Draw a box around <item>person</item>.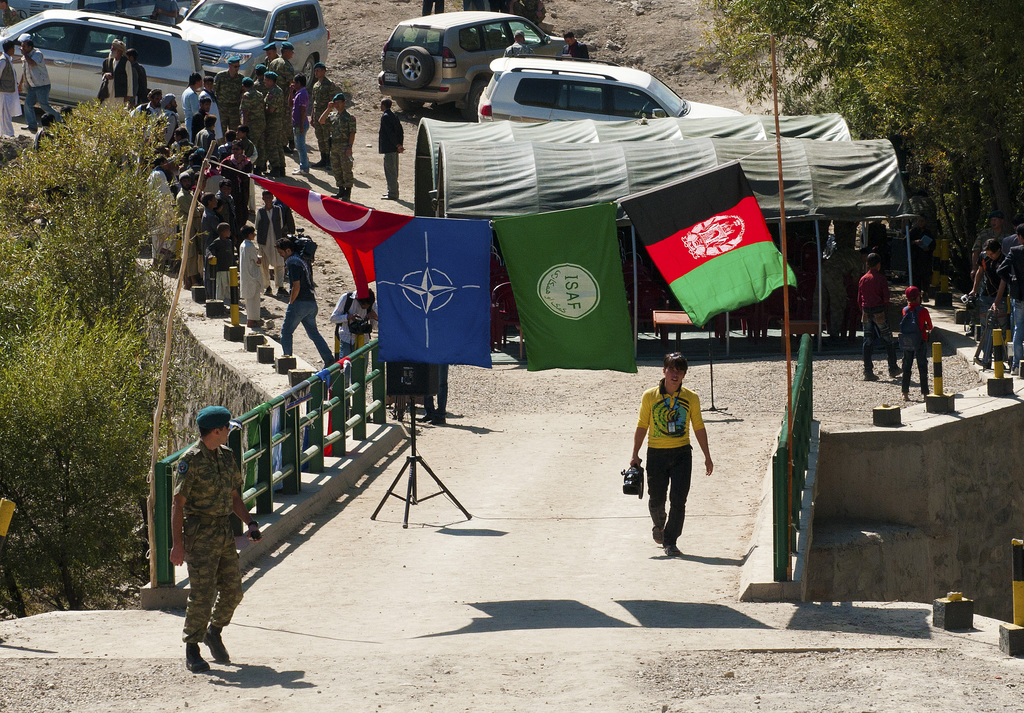
{"left": 991, "top": 227, "right": 1023, "bottom": 370}.
